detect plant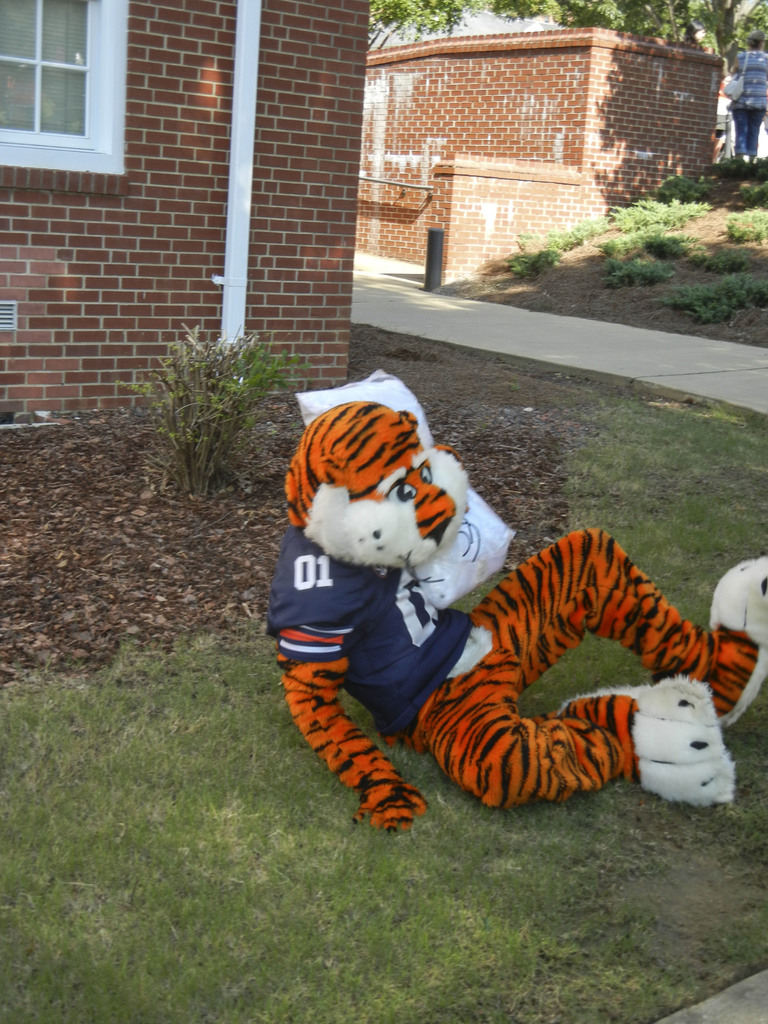
658:263:753:321
